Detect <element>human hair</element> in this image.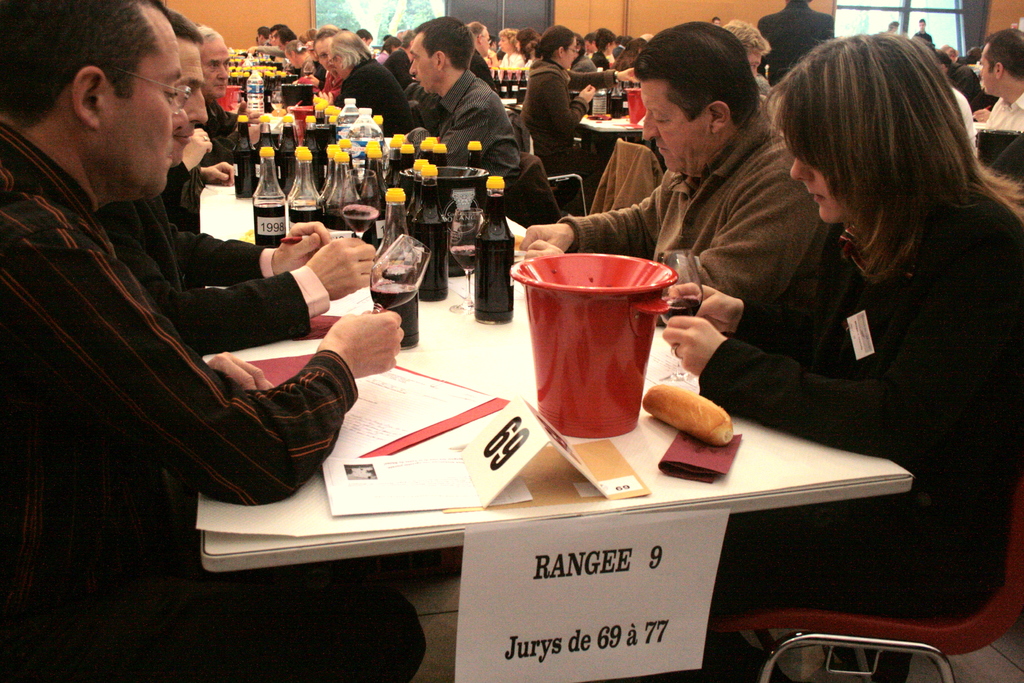
Detection: (left=982, top=28, right=1023, bottom=79).
